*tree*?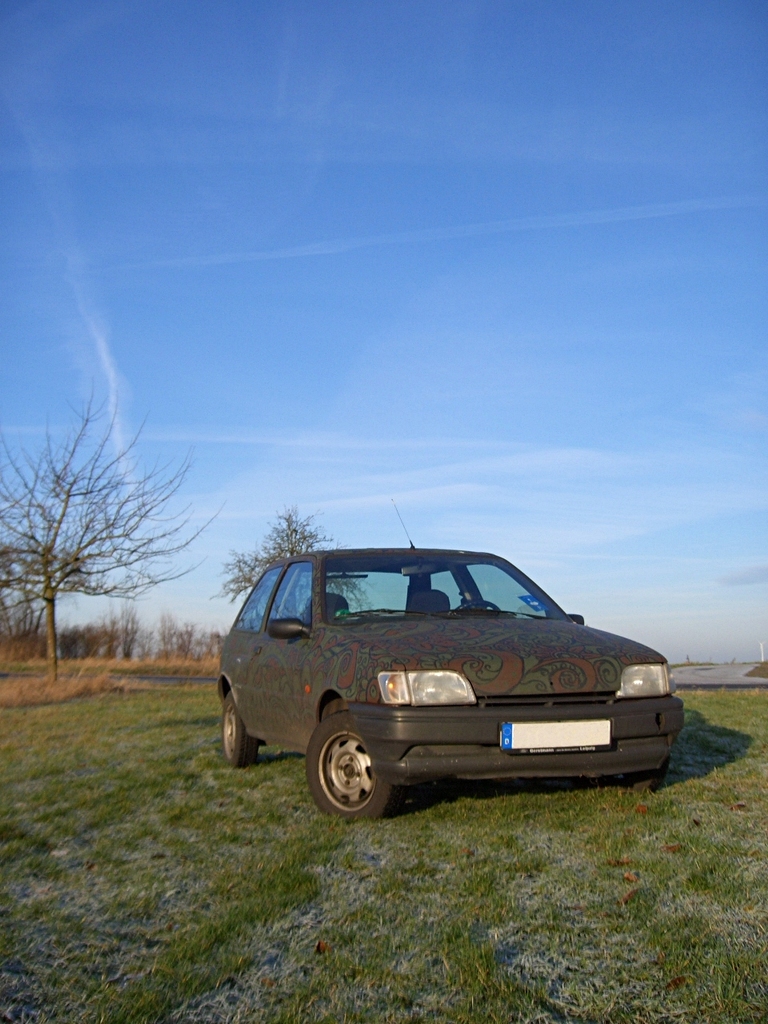
left=222, top=508, right=389, bottom=614
